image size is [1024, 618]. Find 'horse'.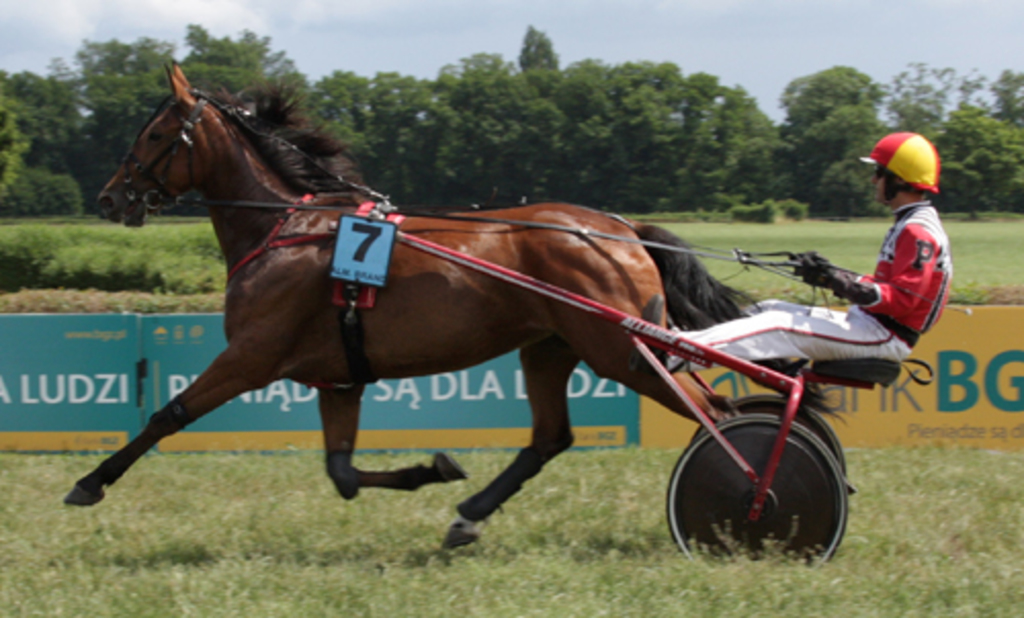
<bbox>55, 53, 850, 557</bbox>.
